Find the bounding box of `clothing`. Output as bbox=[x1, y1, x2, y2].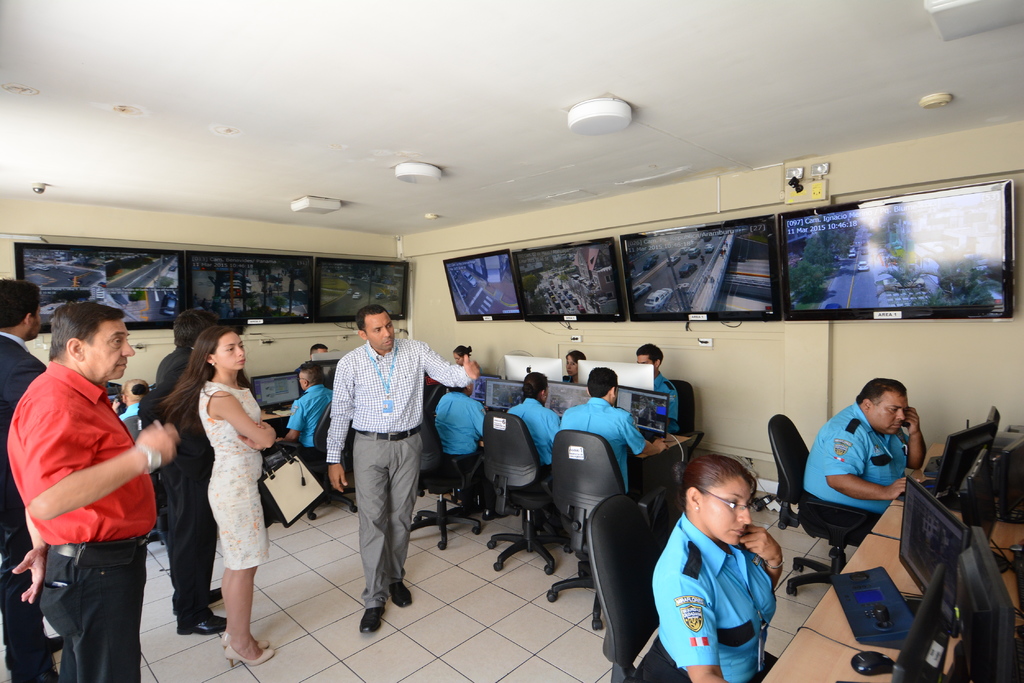
bbox=[508, 397, 563, 464].
